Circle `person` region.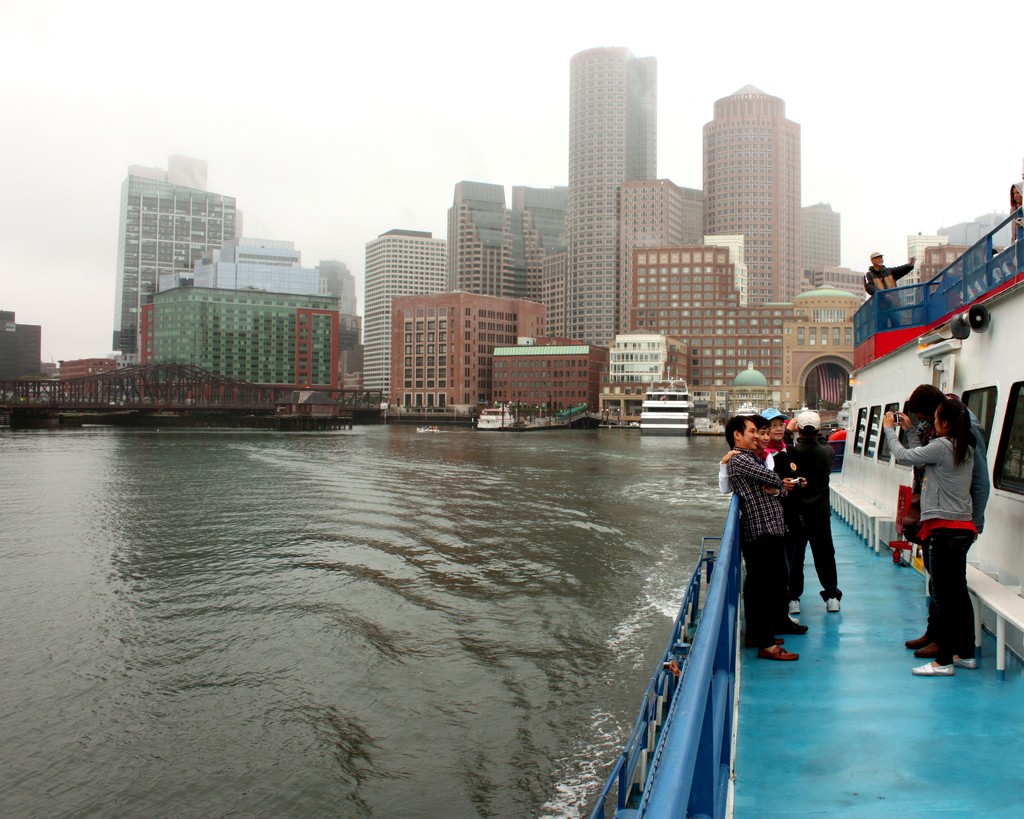
Region: bbox=[858, 248, 911, 335].
